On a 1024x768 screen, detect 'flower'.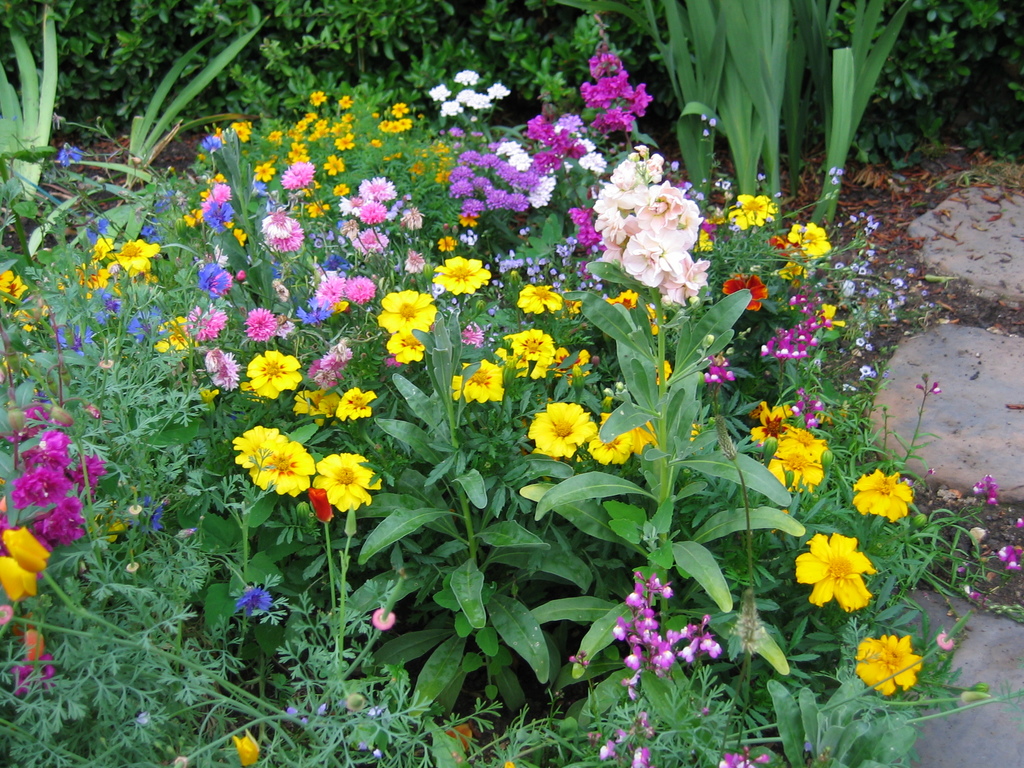
<region>583, 46, 653, 135</region>.
